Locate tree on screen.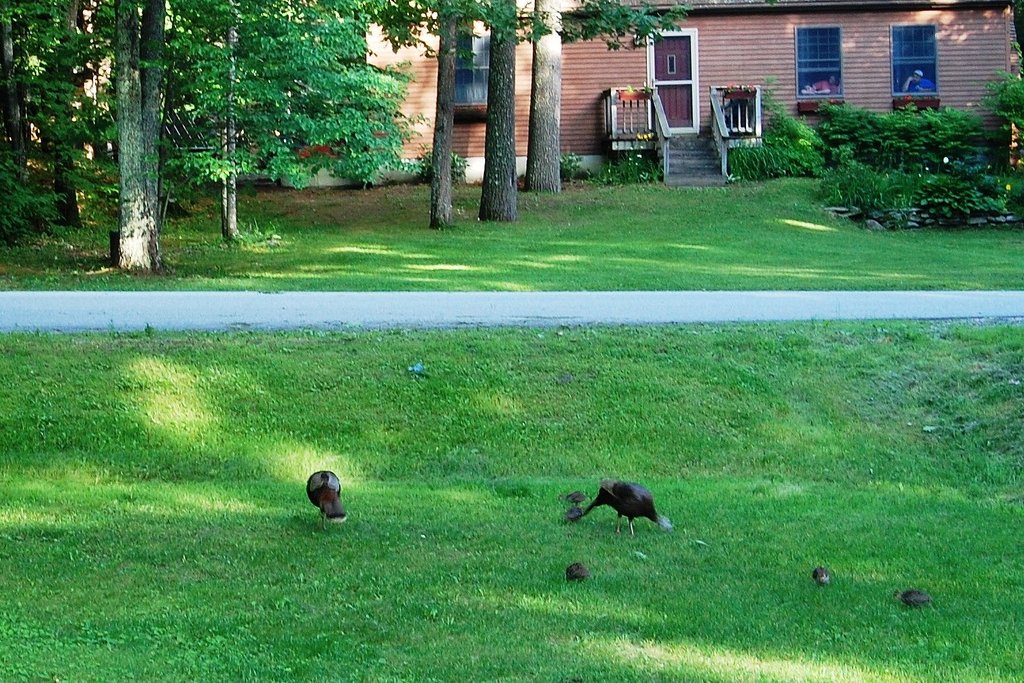
On screen at (427,0,454,228).
